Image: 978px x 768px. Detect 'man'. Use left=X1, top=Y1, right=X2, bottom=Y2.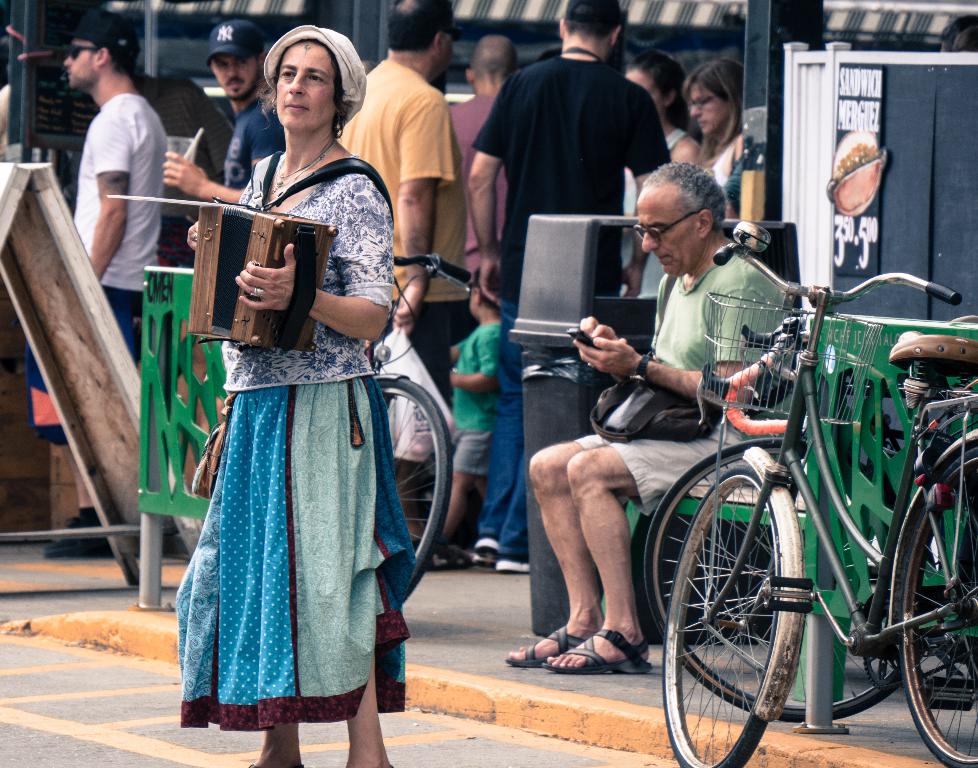
left=167, top=19, right=284, bottom=270.
